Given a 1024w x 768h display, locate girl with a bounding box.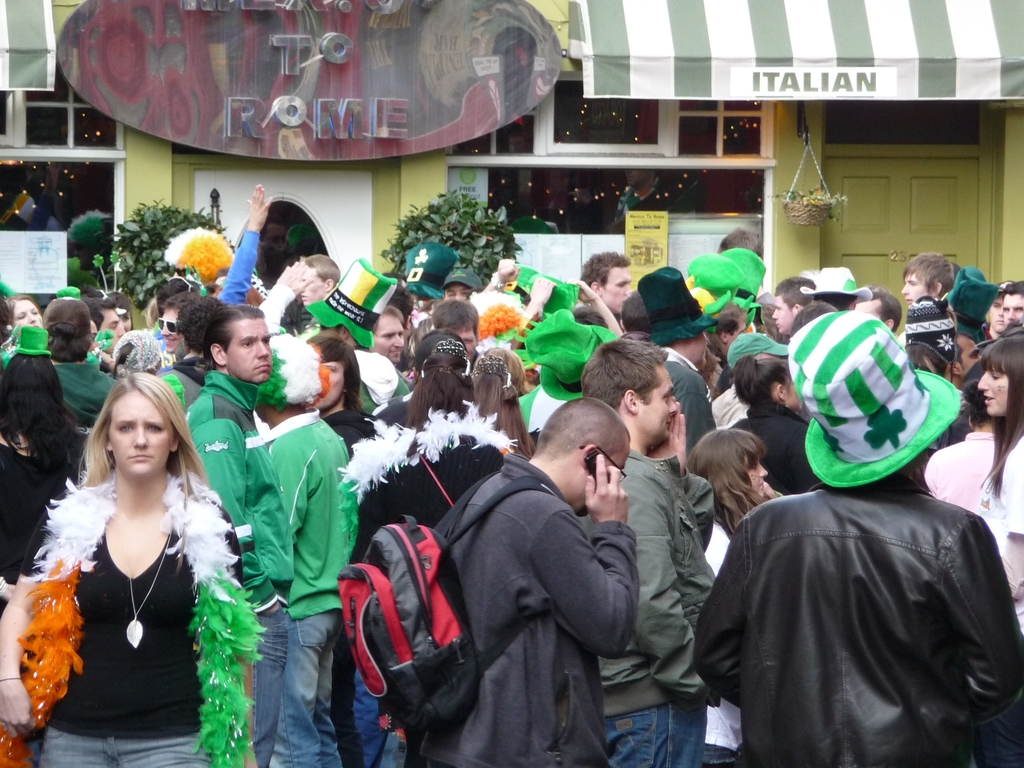
Located: bbox(95, 252, 131, 331).
